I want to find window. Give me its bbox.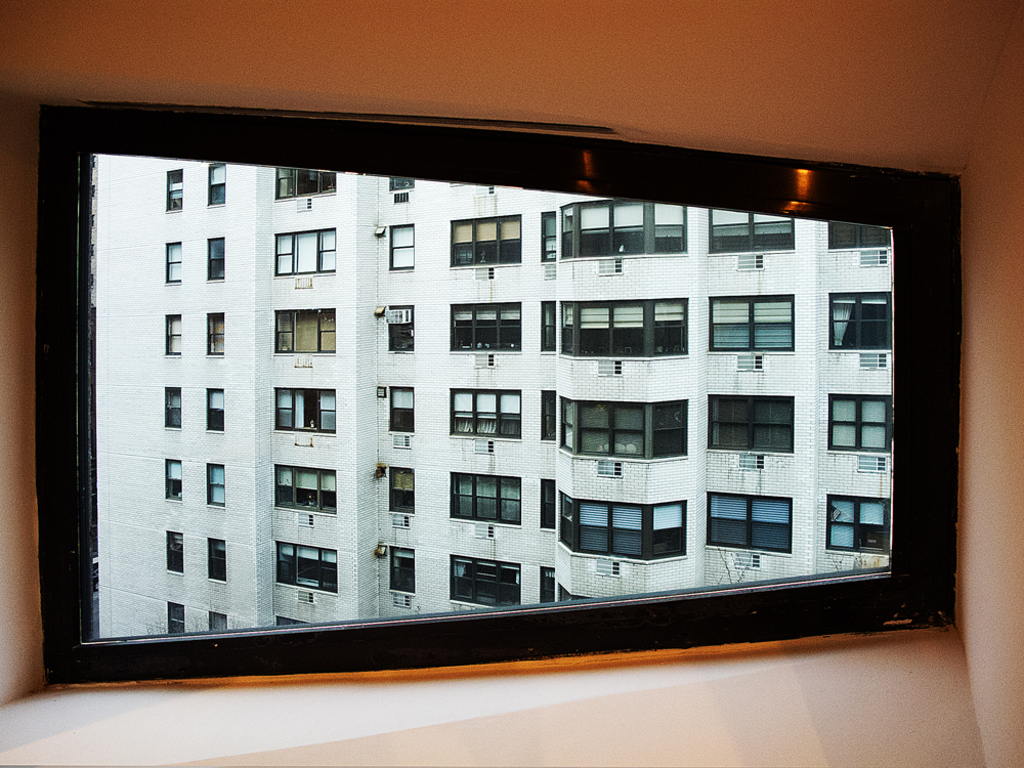
box=[163, 241, 179, 286].
